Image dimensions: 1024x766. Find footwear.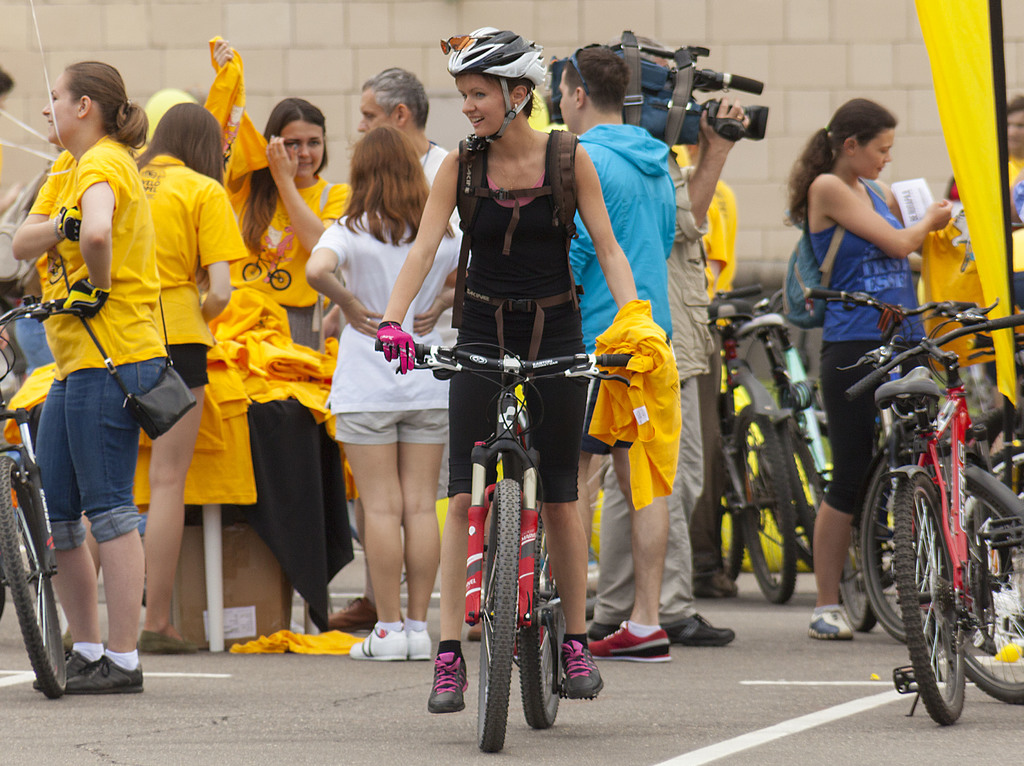
143:630:195:650.
